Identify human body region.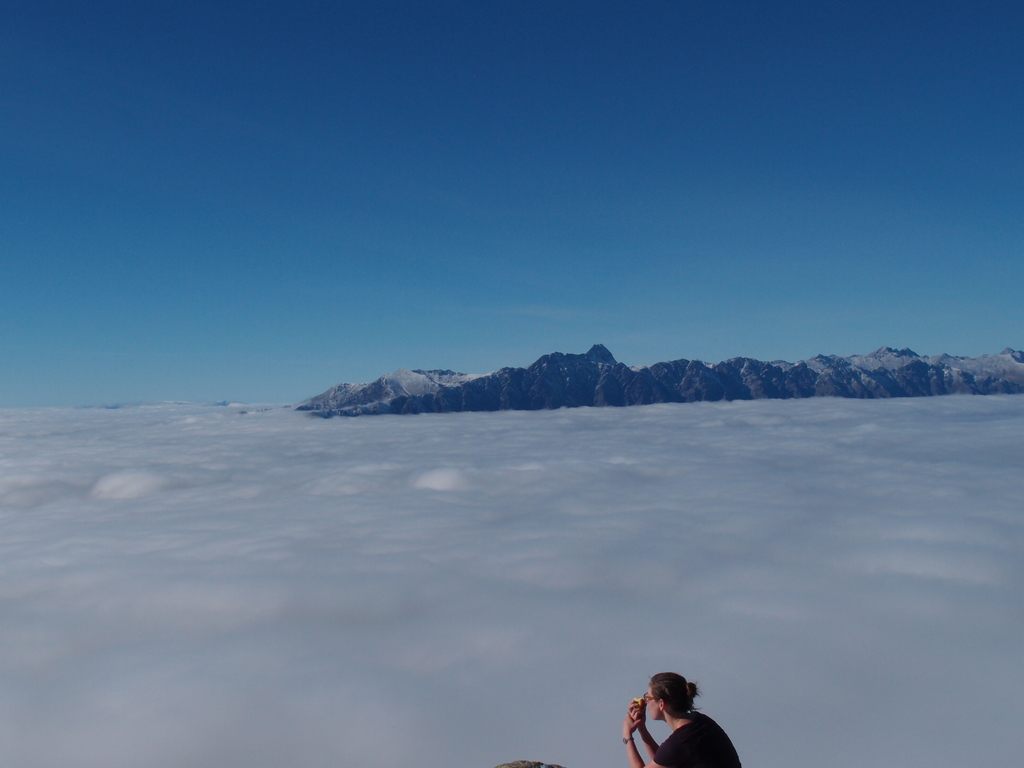
Region: <bbox>642, 671, 729, 767</bbox>.
